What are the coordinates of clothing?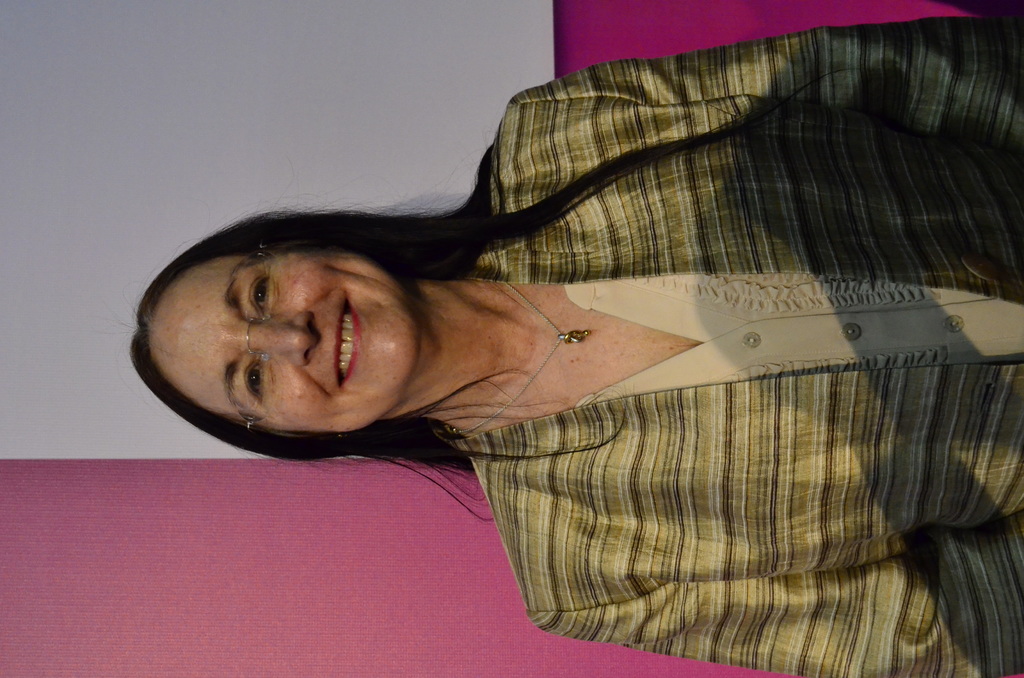
select_region(447, 20, 1023, 677).
